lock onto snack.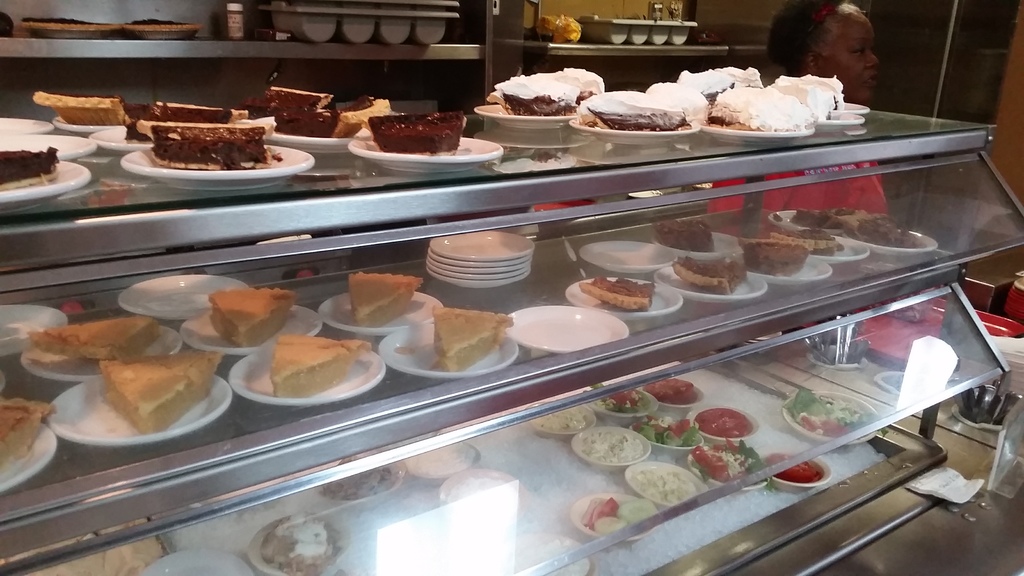
Locked: bbox=(573, 275, 655, 309).
